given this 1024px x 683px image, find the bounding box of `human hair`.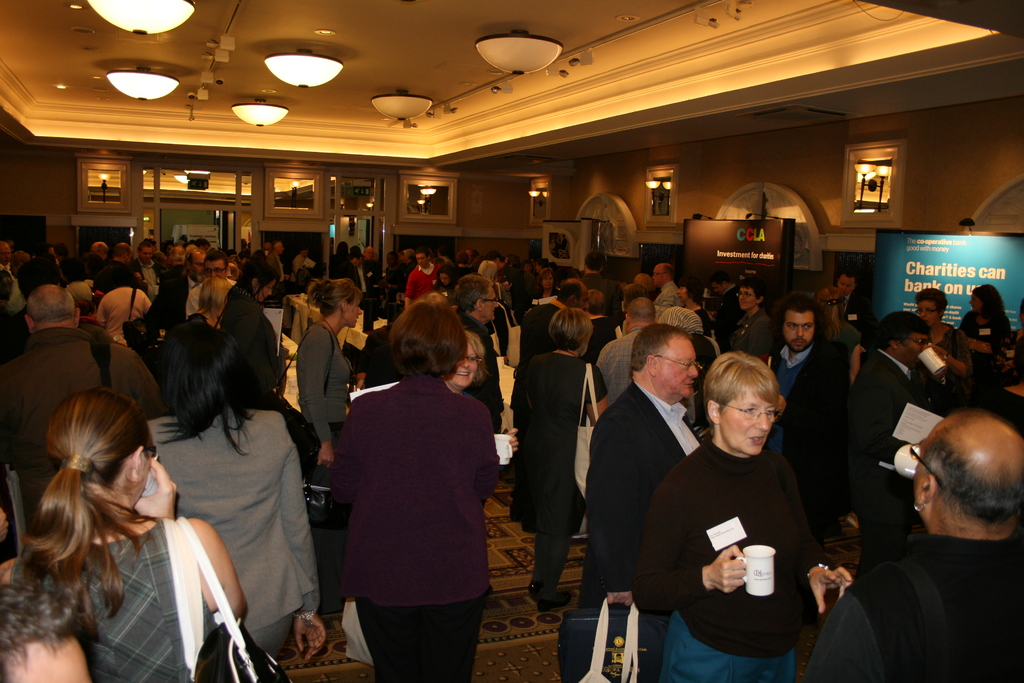
box=[506, 252, 517, 265].
